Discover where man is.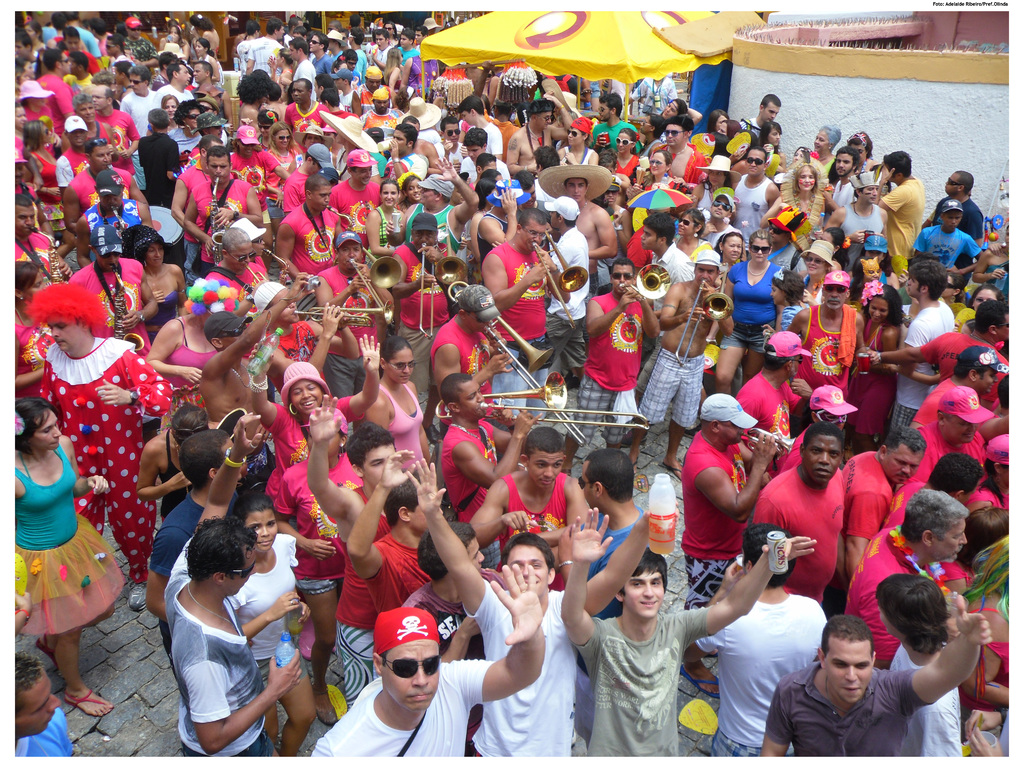
Discovered at bbox(361, 87, 404, 129).
